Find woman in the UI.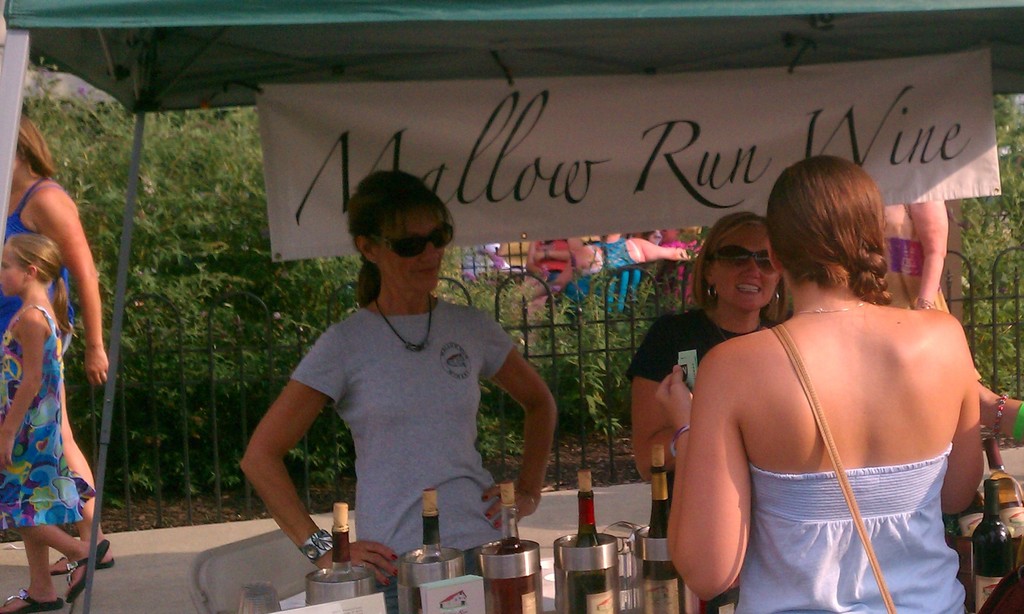
UI element at bbox=[650, 159, 993, 609].
